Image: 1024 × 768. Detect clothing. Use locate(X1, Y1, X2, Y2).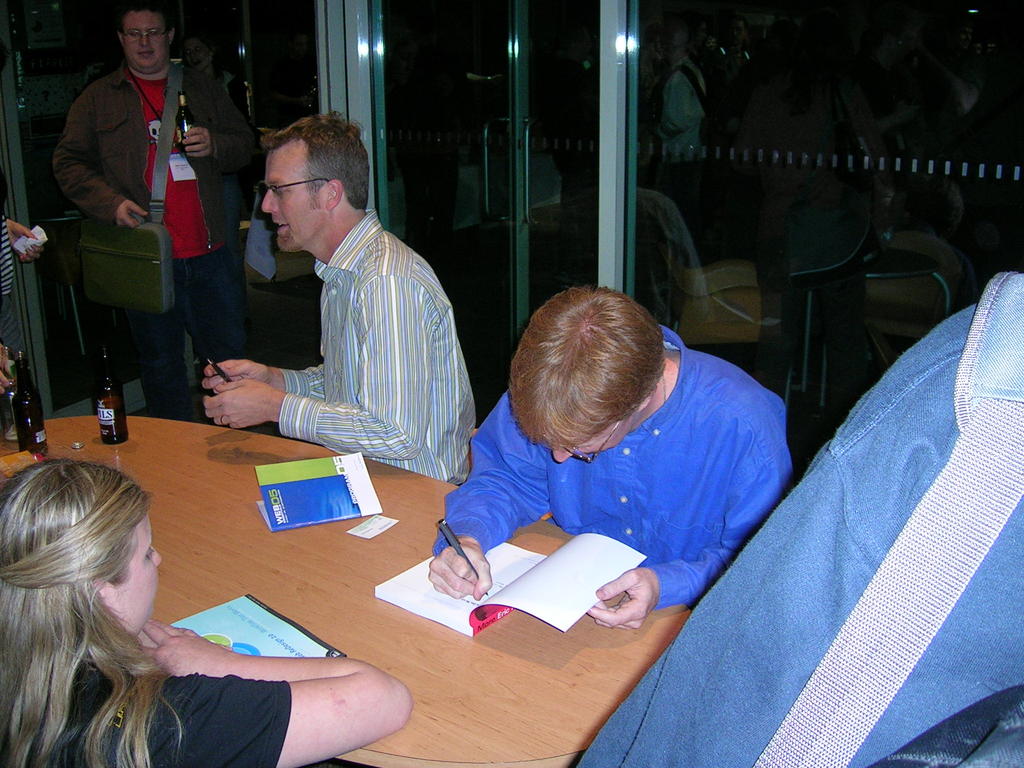
locate(0, 648, 278, 767).
